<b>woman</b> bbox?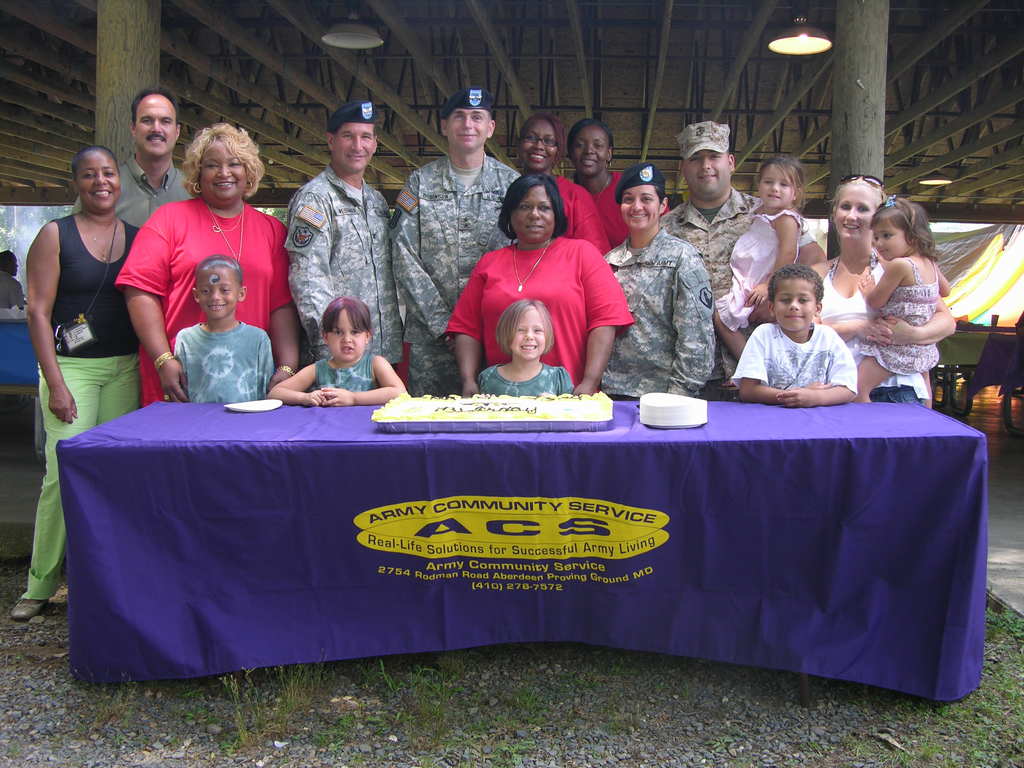
[596,150,729,385]
